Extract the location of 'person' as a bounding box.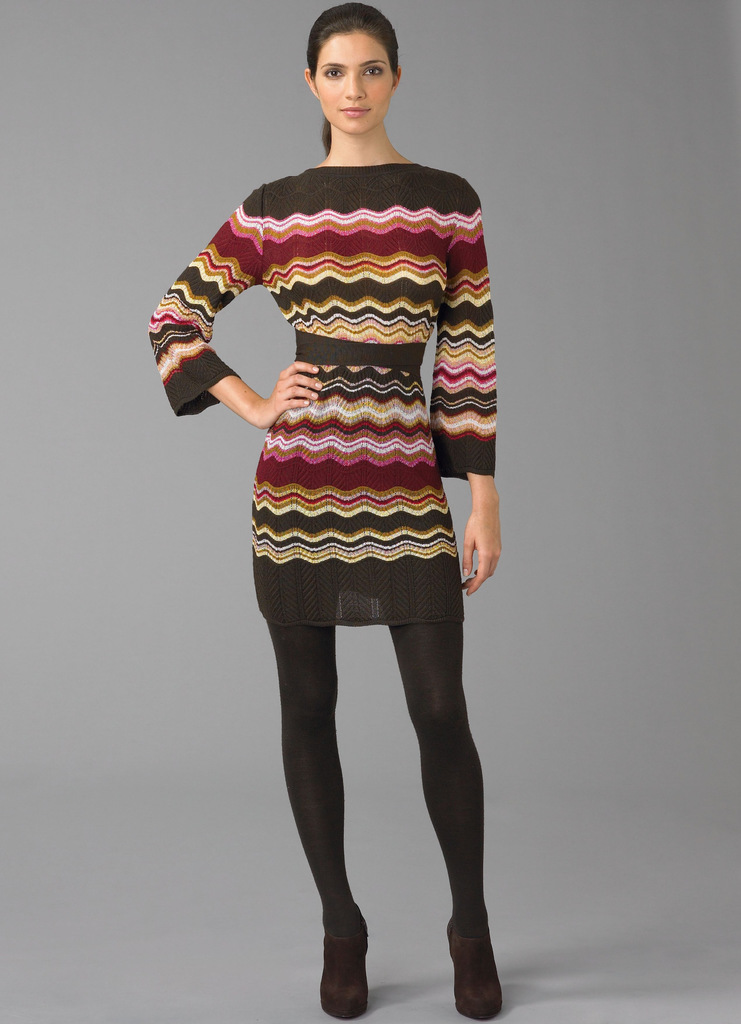
[143,1,504,1023].
